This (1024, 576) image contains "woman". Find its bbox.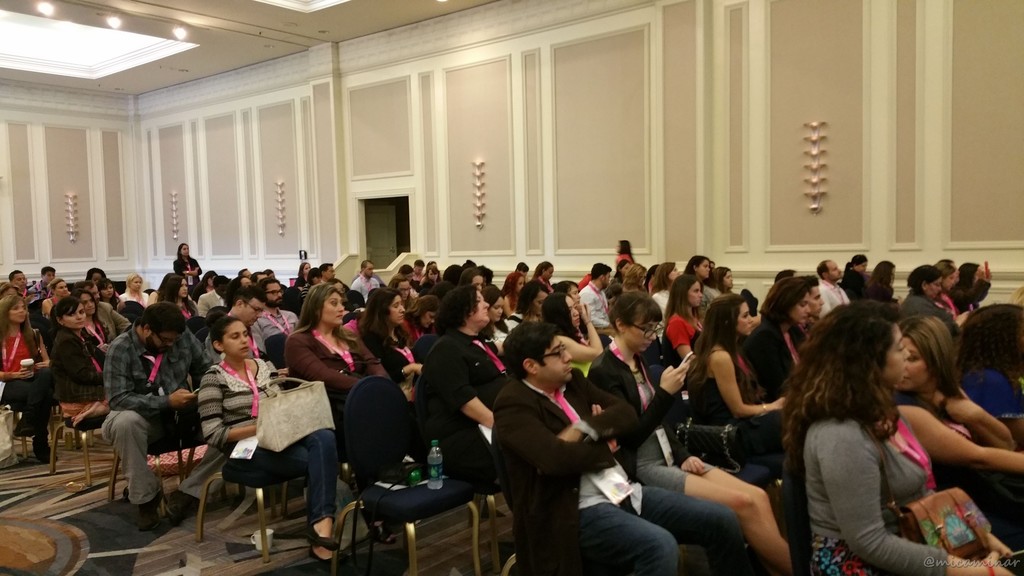
rect(843, 254, 868, 300).
